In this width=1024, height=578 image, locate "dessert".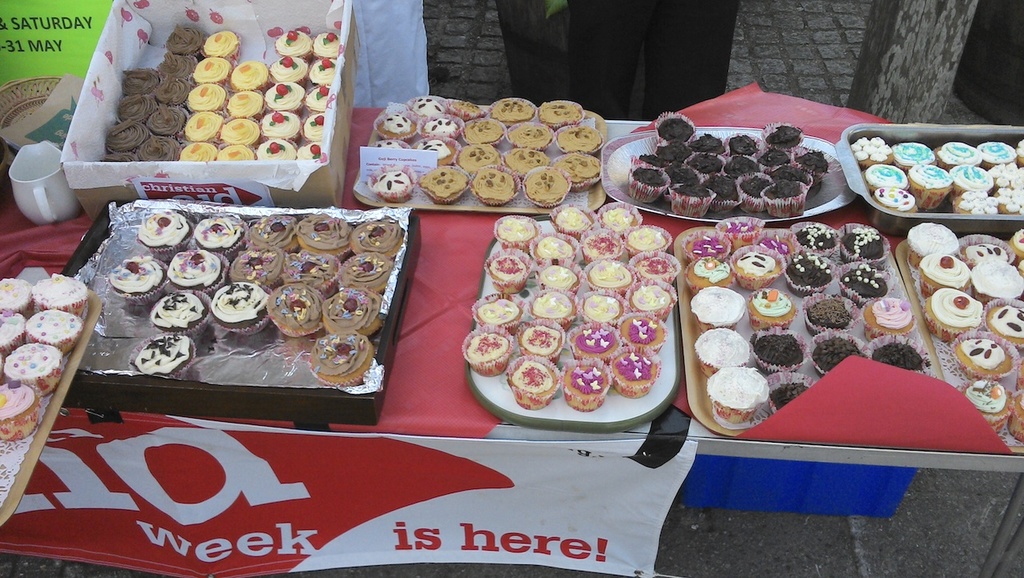
Bounding box: [left=148, top=287, right=205, bottom=334].
